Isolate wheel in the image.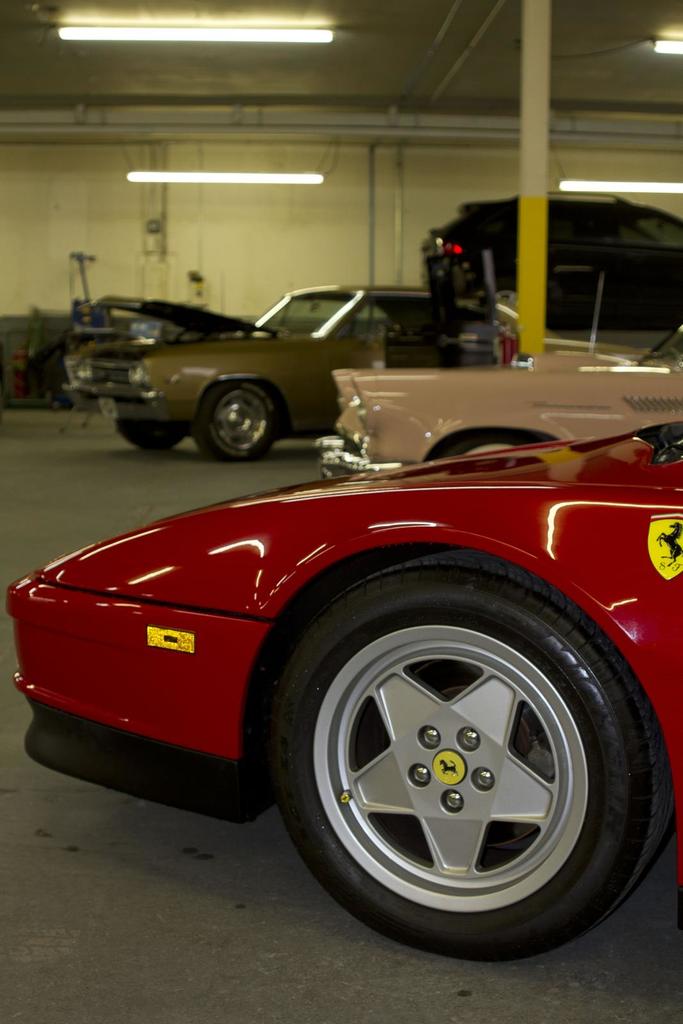
Isolated region: (435,428,537,459).
